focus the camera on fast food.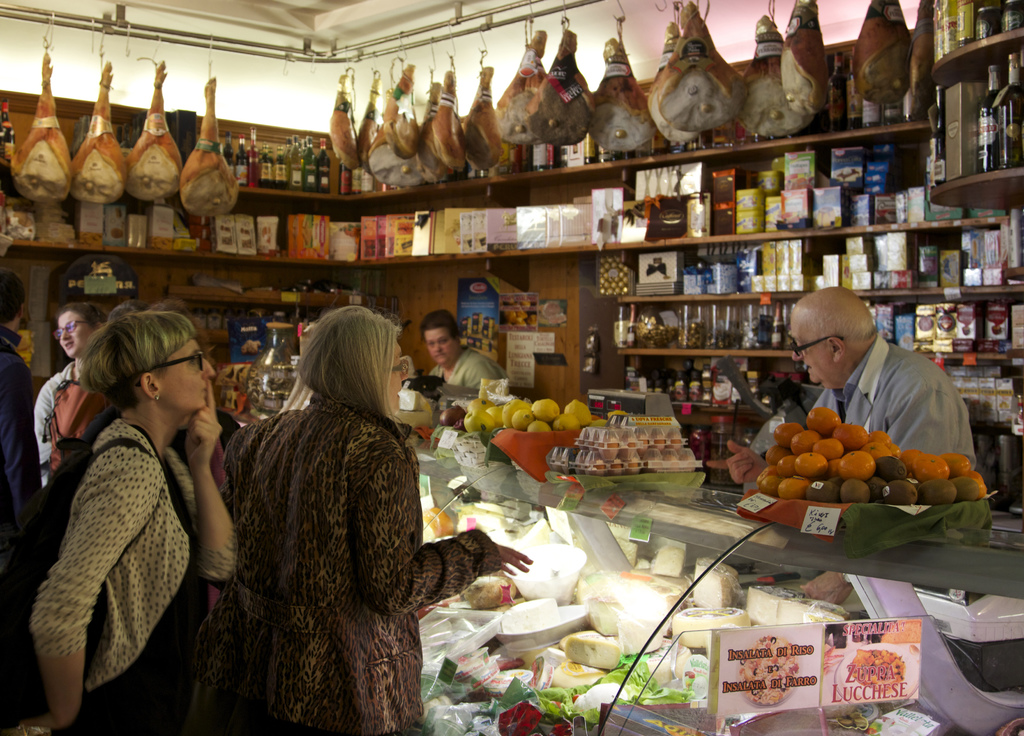
Focus region: detection(325, 64, 365, 168).
